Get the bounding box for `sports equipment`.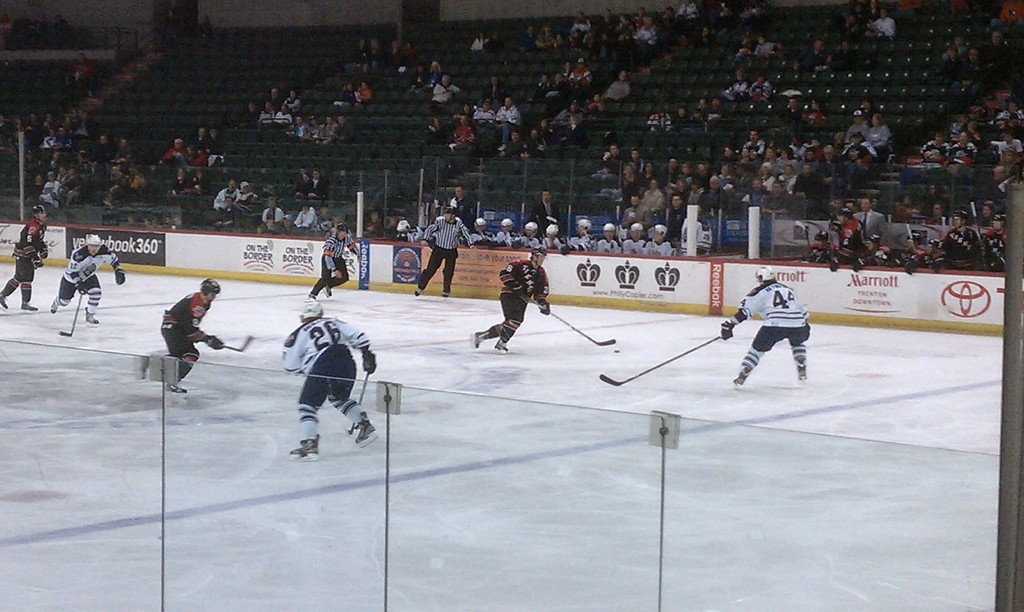
l=115, t=270, r=126, b=287.
